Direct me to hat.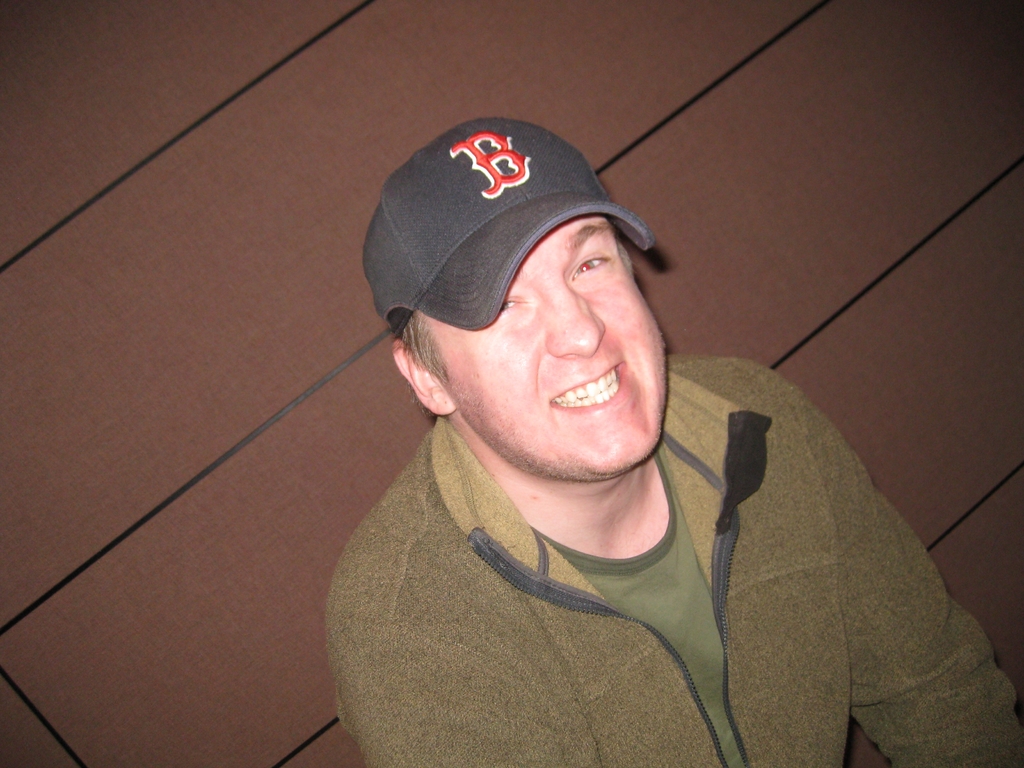
Direction: [x1=359, y1=116, x2=654, y2=333].
